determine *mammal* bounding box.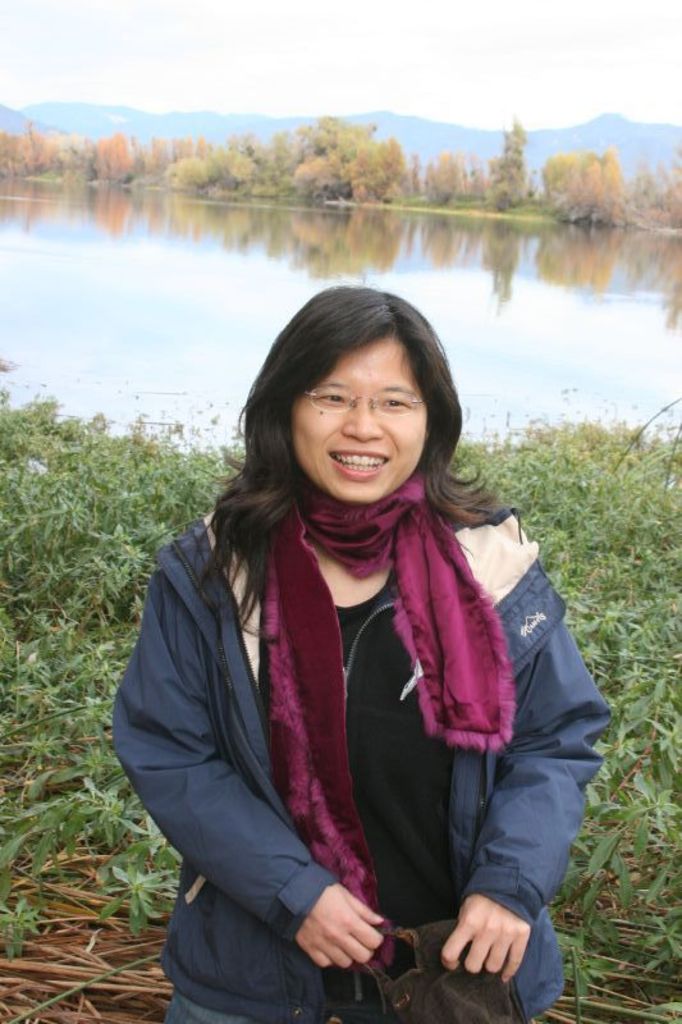
Determined: (left=55, top=284, right=591, bottom=1023).
